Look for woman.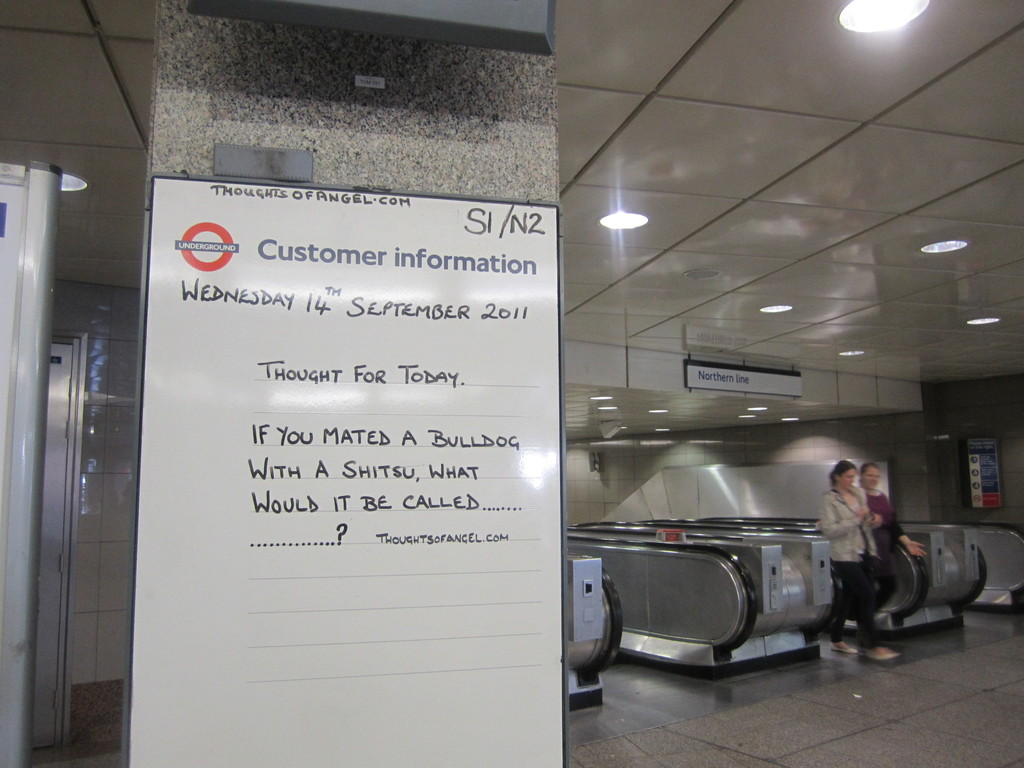
Found: BBox(857, 463, 927, 616).
